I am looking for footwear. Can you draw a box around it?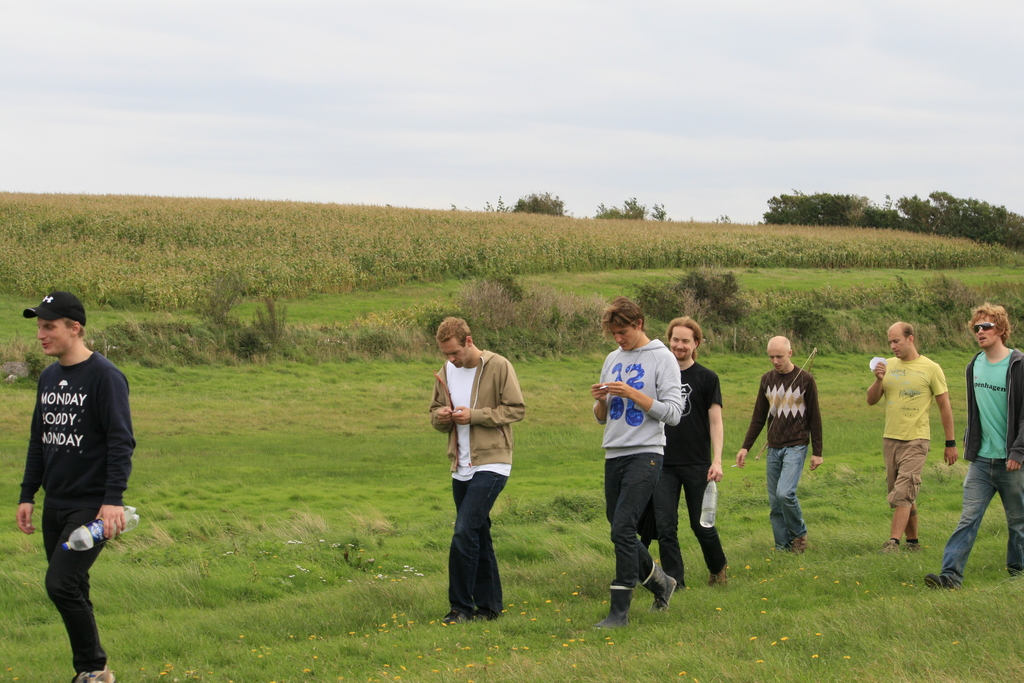
Sure, the bounding box is 588, 588, 633, 634.
